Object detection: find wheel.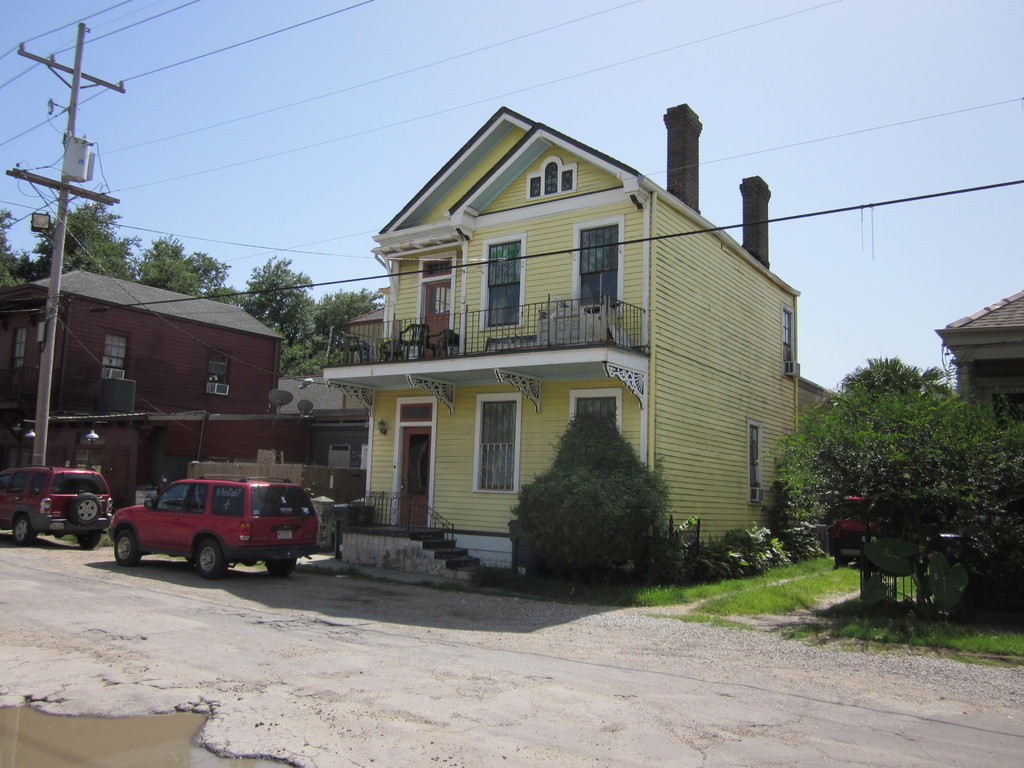
{"x1": 13, "y1": 516, "x2": 35, "y2": 545}.
